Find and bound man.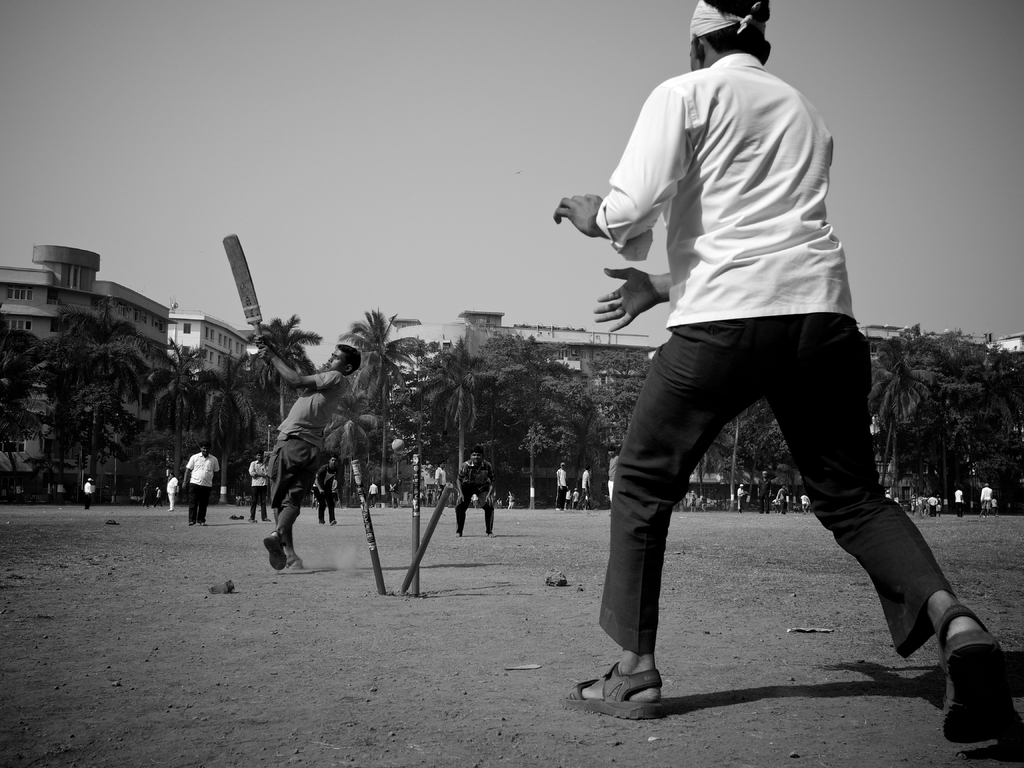
Bound: BBox(433, 460, 447, 506).
